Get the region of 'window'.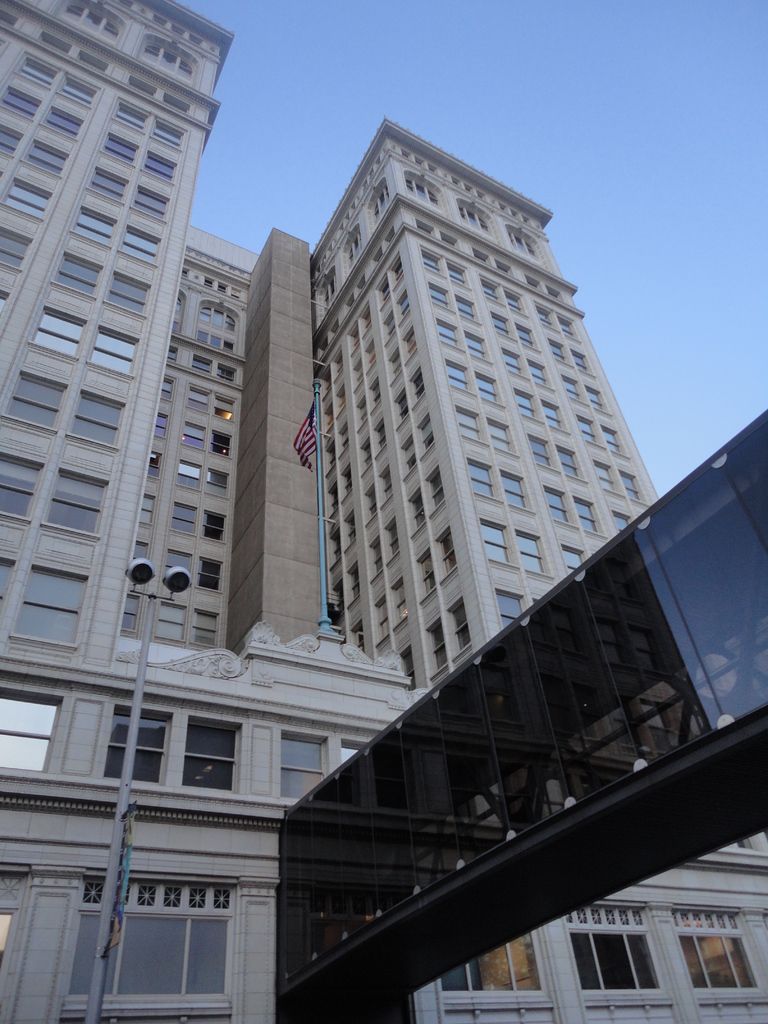
l=513, t=386, r=541, b=421.
